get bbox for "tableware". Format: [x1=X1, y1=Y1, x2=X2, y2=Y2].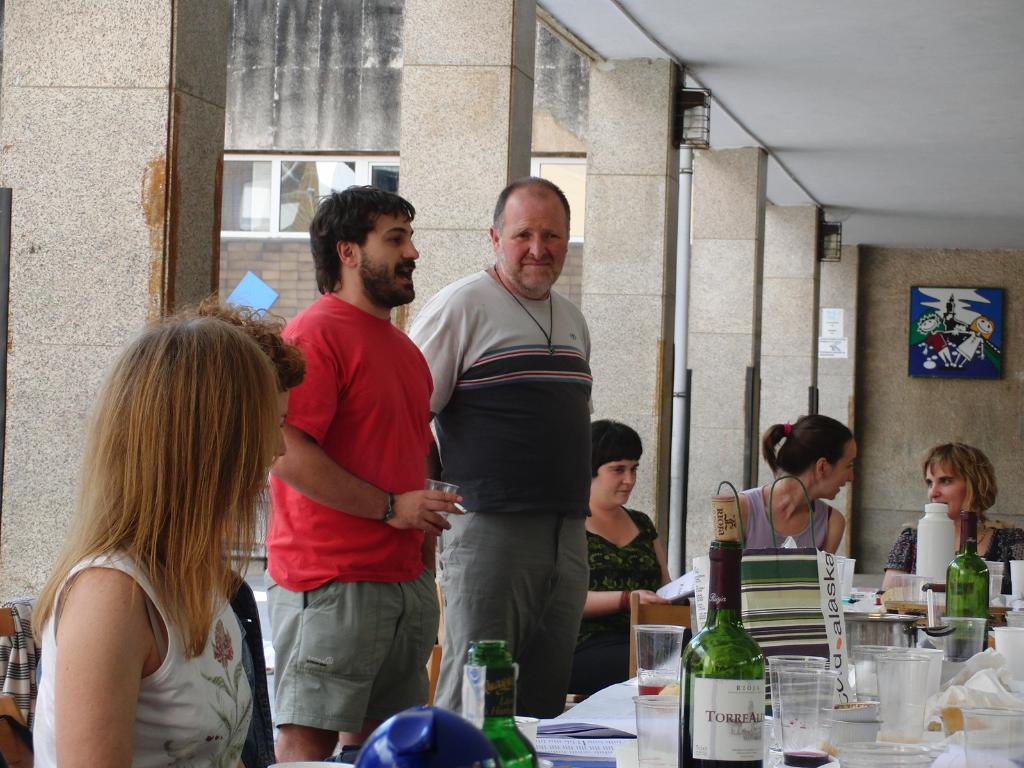
[x1=837, y1=740, x2=941, y2=767].
